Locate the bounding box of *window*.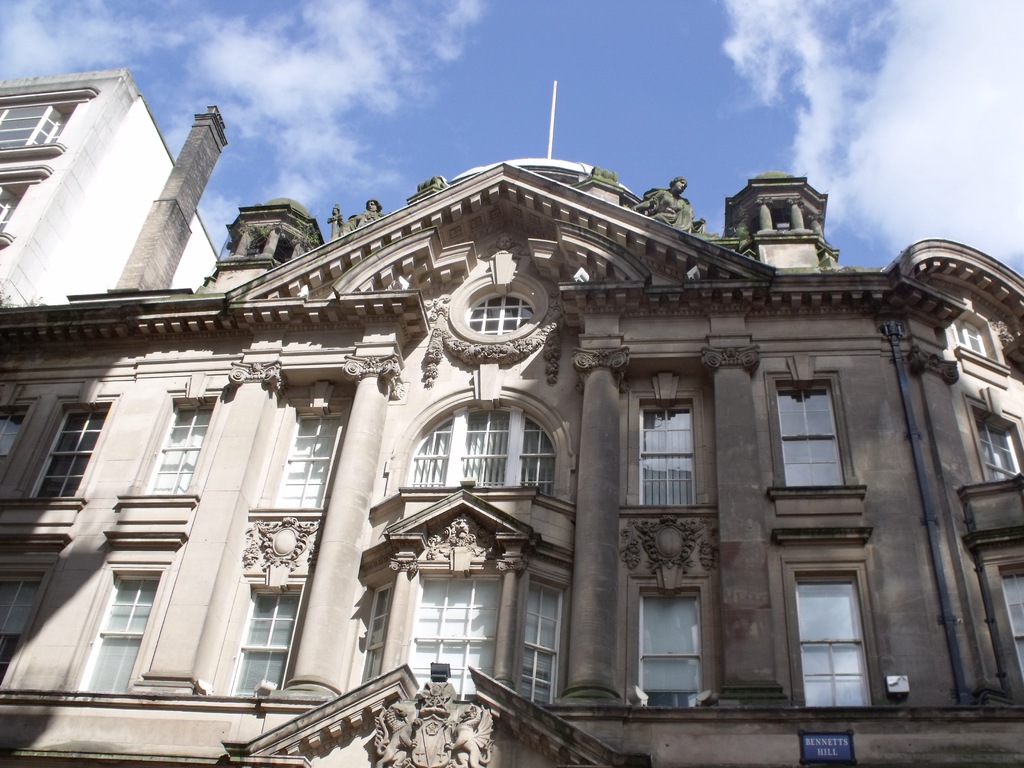
Bounding box: select_region(0, 408, 29, 462).
